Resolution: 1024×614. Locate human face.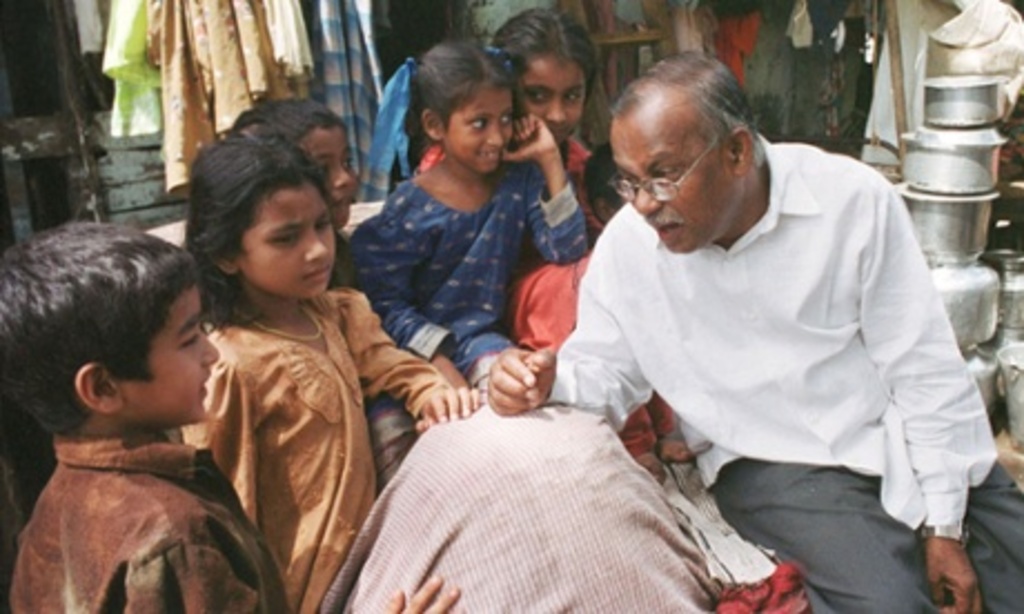
rect(238, 176, 338, 298).
